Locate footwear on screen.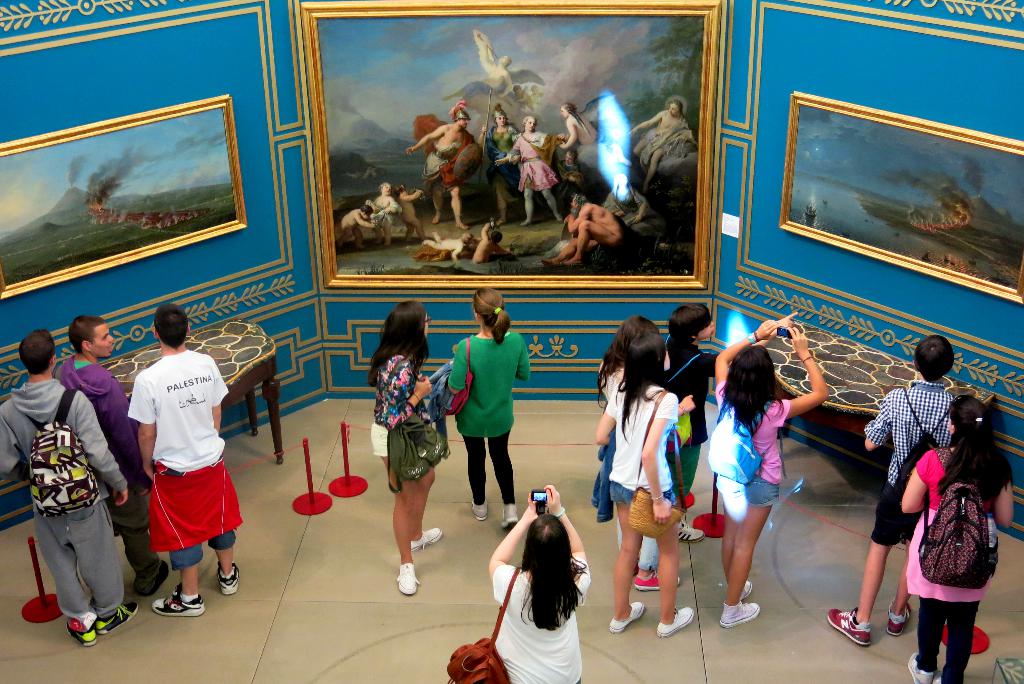
On screen at x1=392 y1=558 x2=417 y2=594.
